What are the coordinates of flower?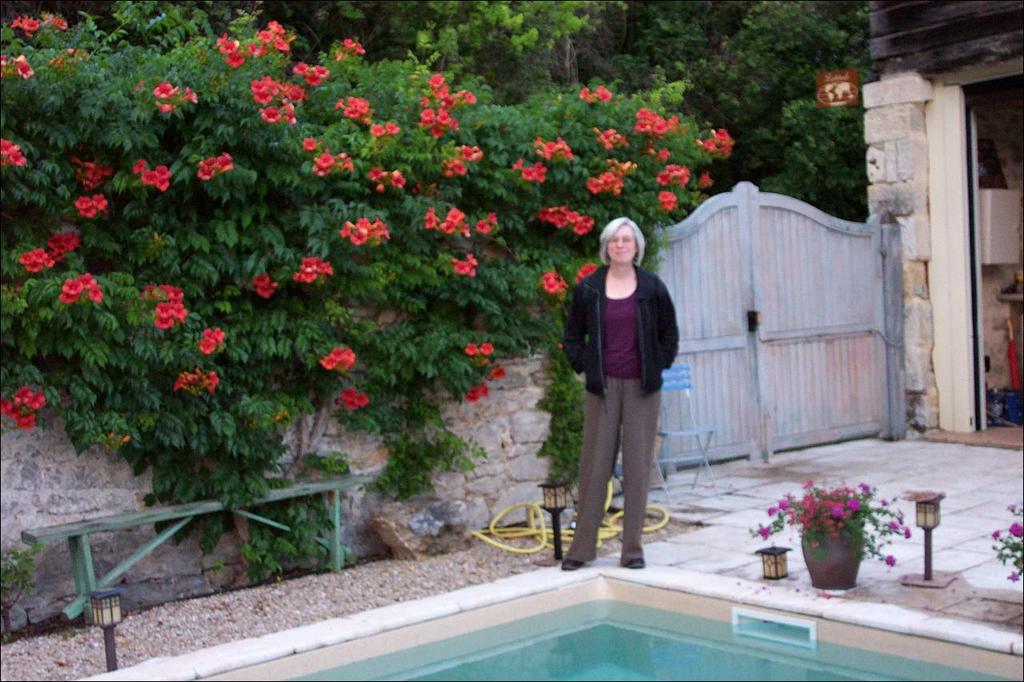
rect(335, 393, 370, 409).
